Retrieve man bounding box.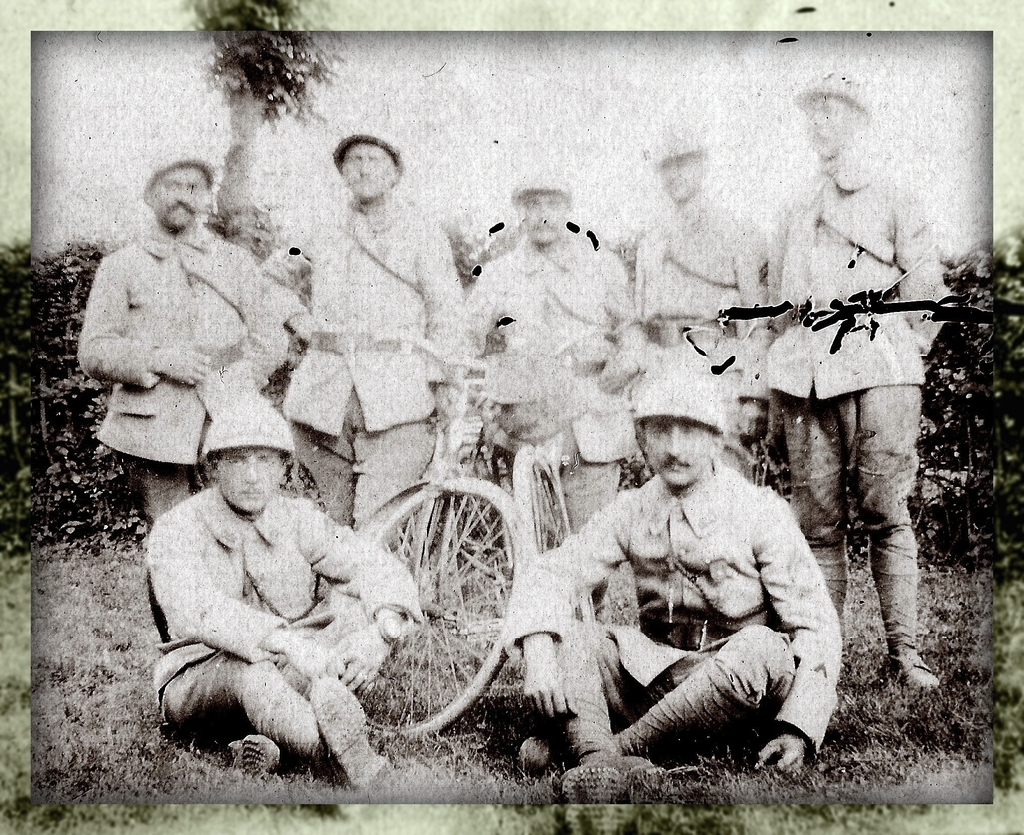
Bounding box: (x1=766, y1=76, x2=948, y2=695).
